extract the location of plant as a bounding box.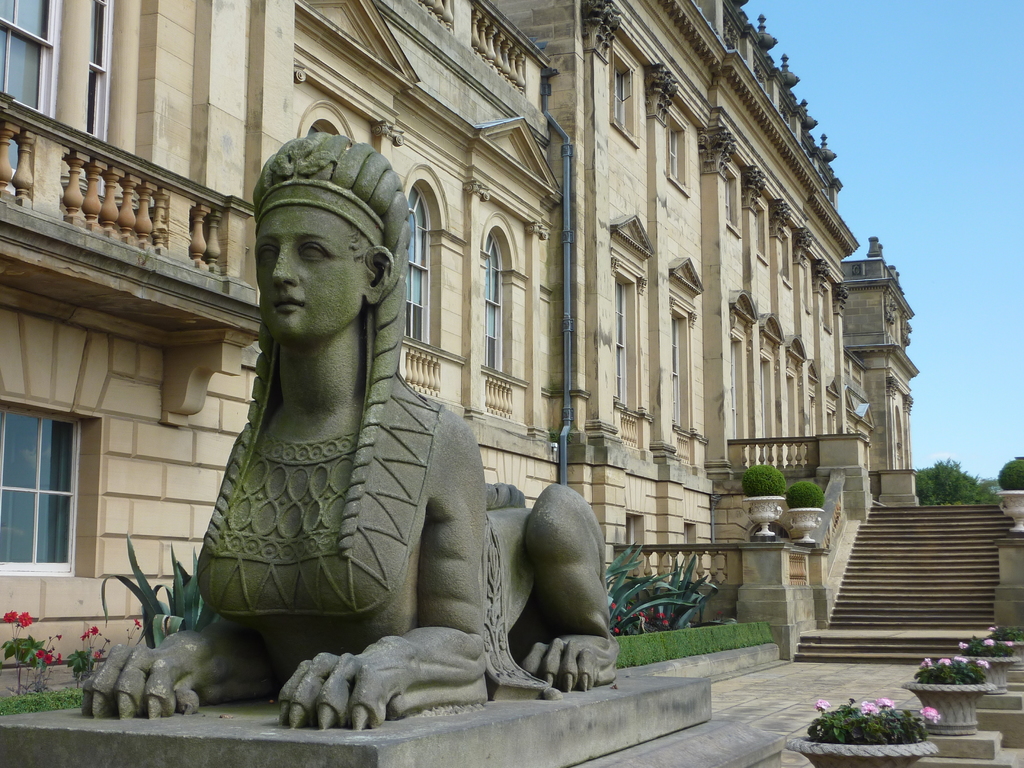
Rect(740, 460, 784, 498).
